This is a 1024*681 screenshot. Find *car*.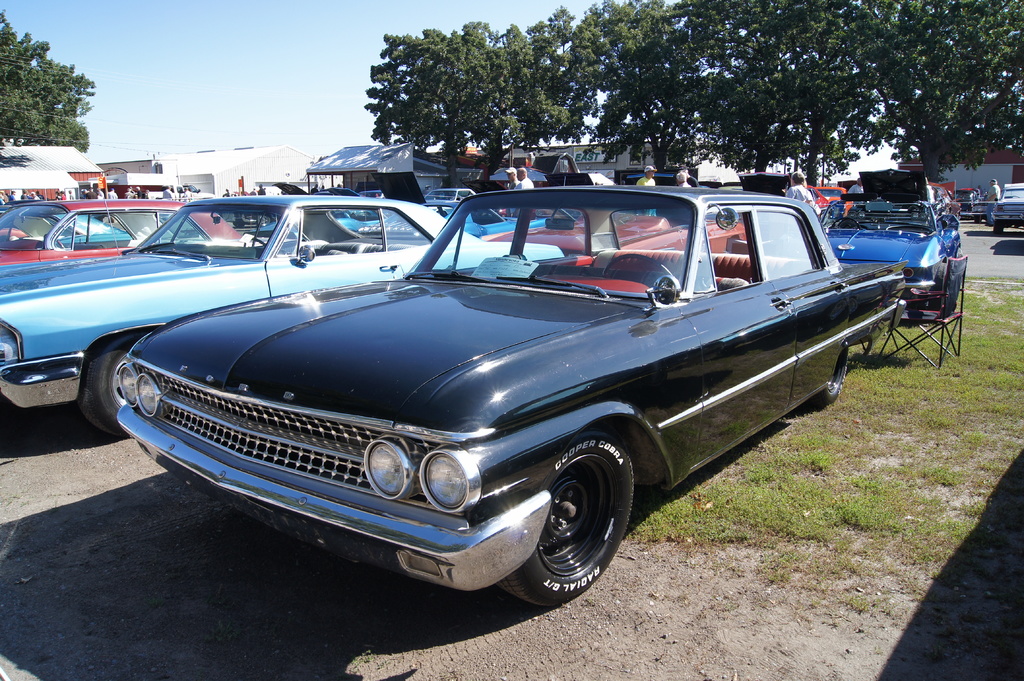
Bounding box: crop(983, 173, 1023, 237).
